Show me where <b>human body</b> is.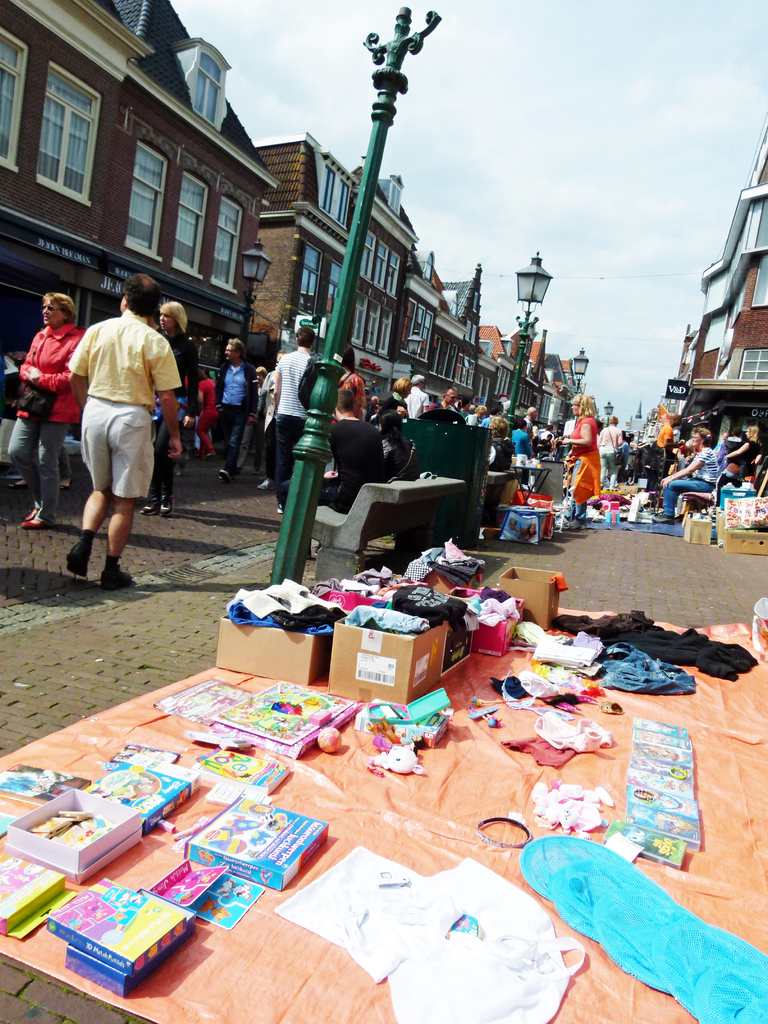
<b>human body</b> is at 204:376:216:460.
